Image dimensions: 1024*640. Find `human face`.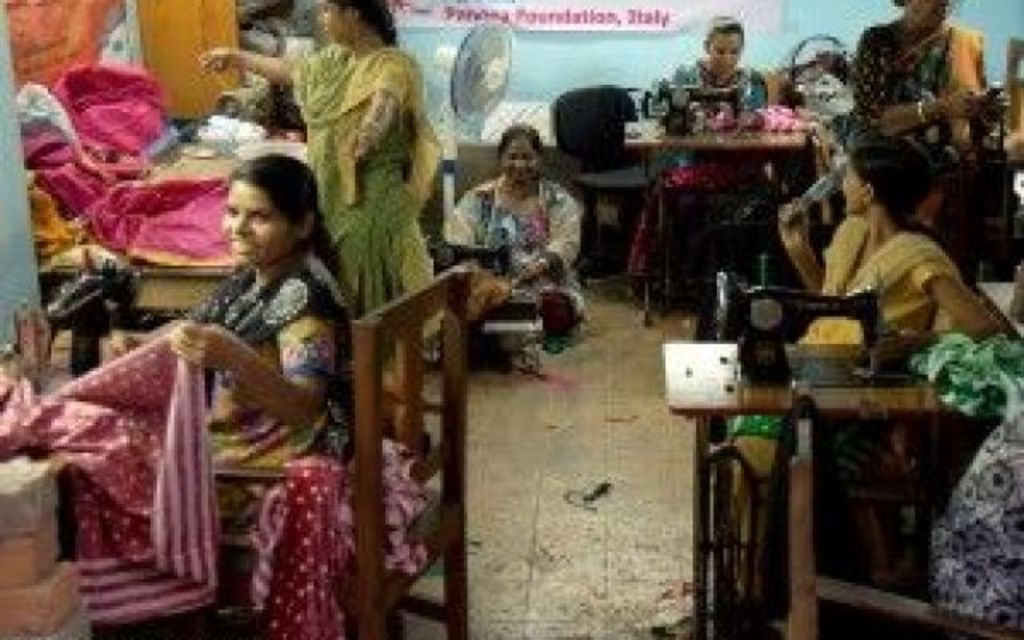
712 30 739 75.
